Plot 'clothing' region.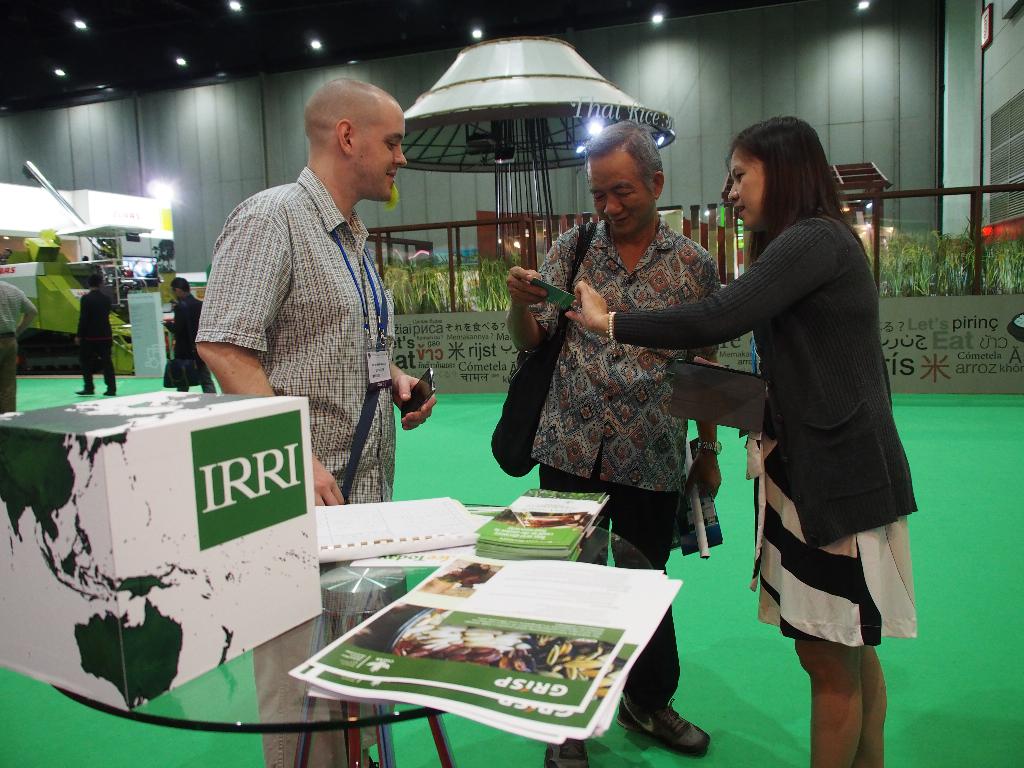
Plotted at (514, 212, 722, 728).
